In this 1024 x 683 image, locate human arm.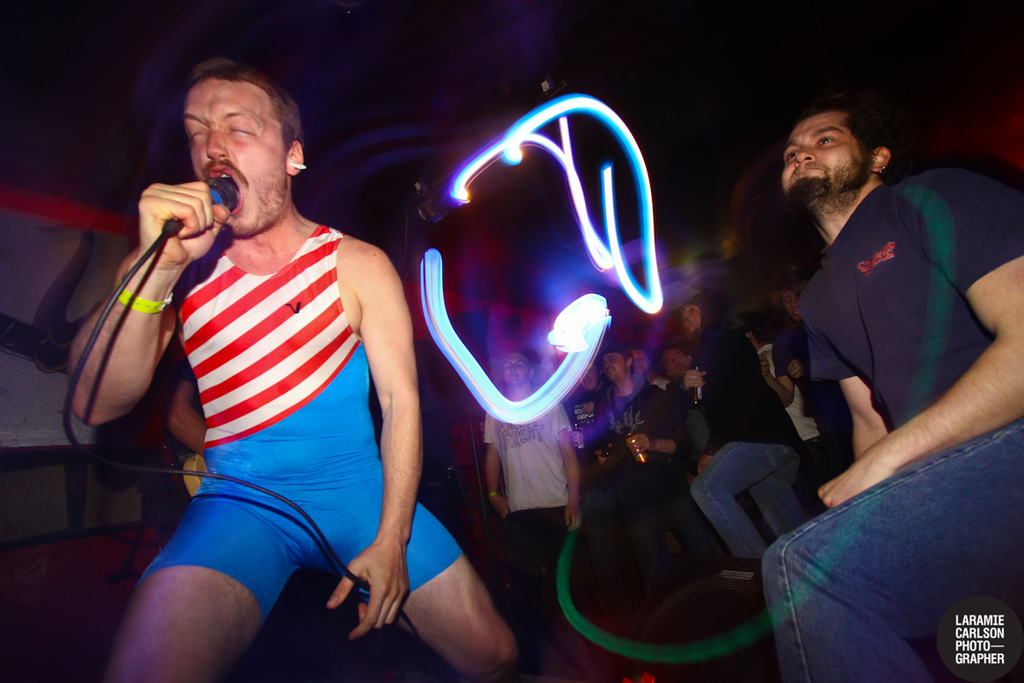
Bounding box: 678/330/753/397.
